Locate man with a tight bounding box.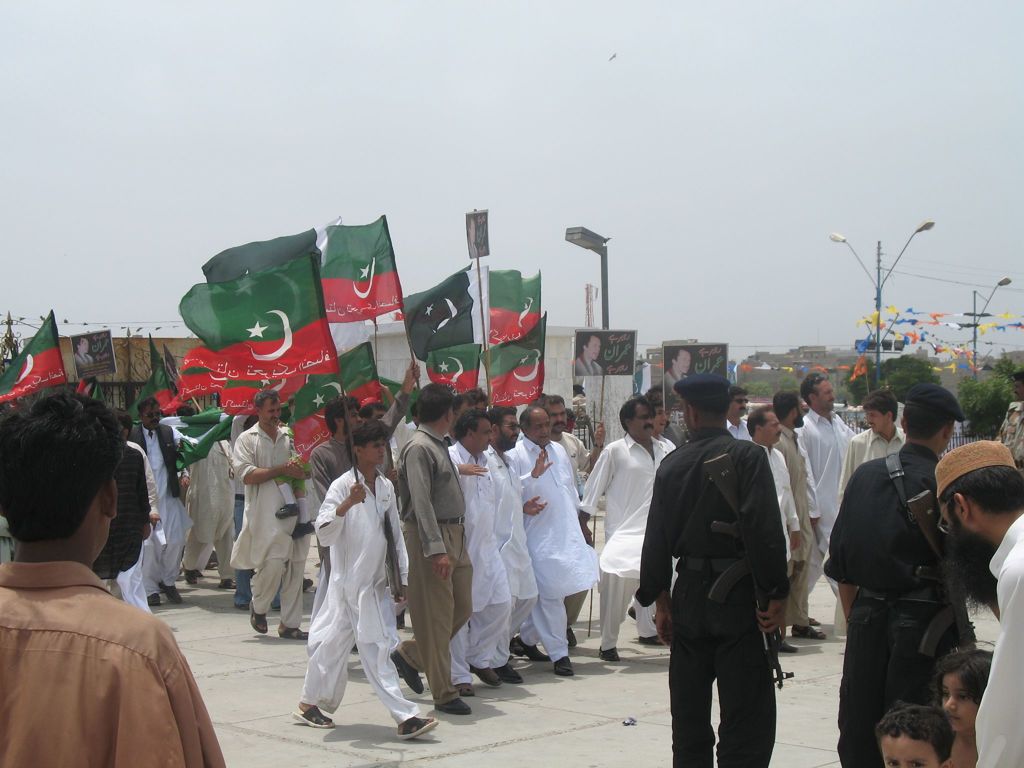
BBox(92, 431, 155, 614).
